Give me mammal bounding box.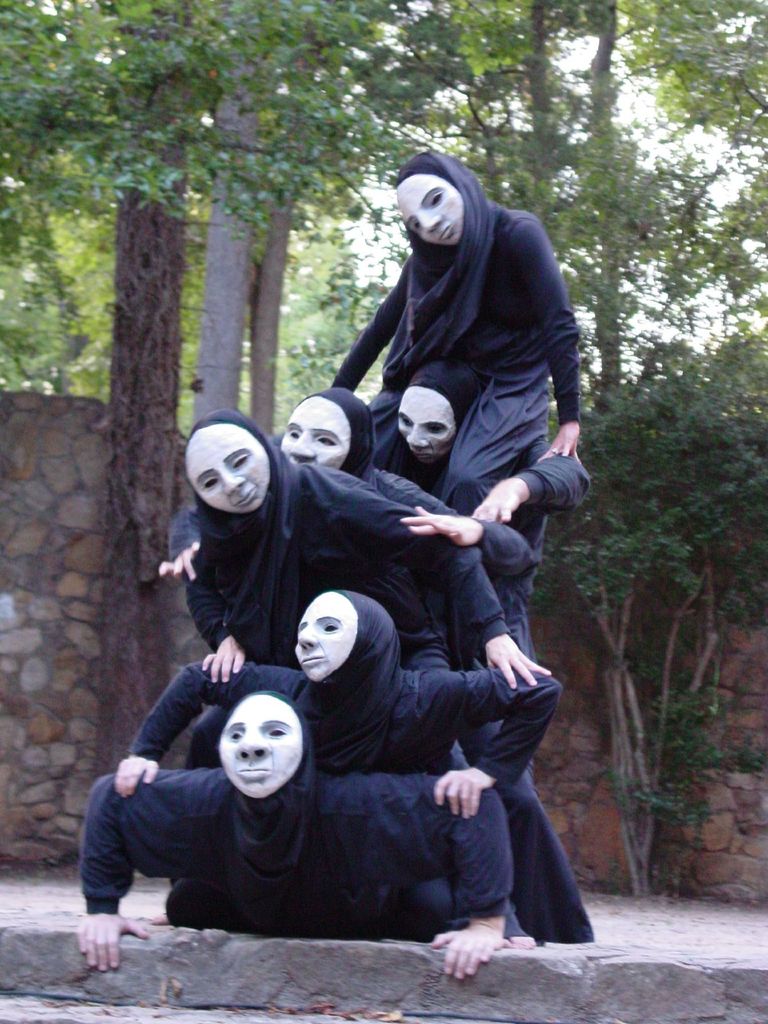
330 143 584 547.
